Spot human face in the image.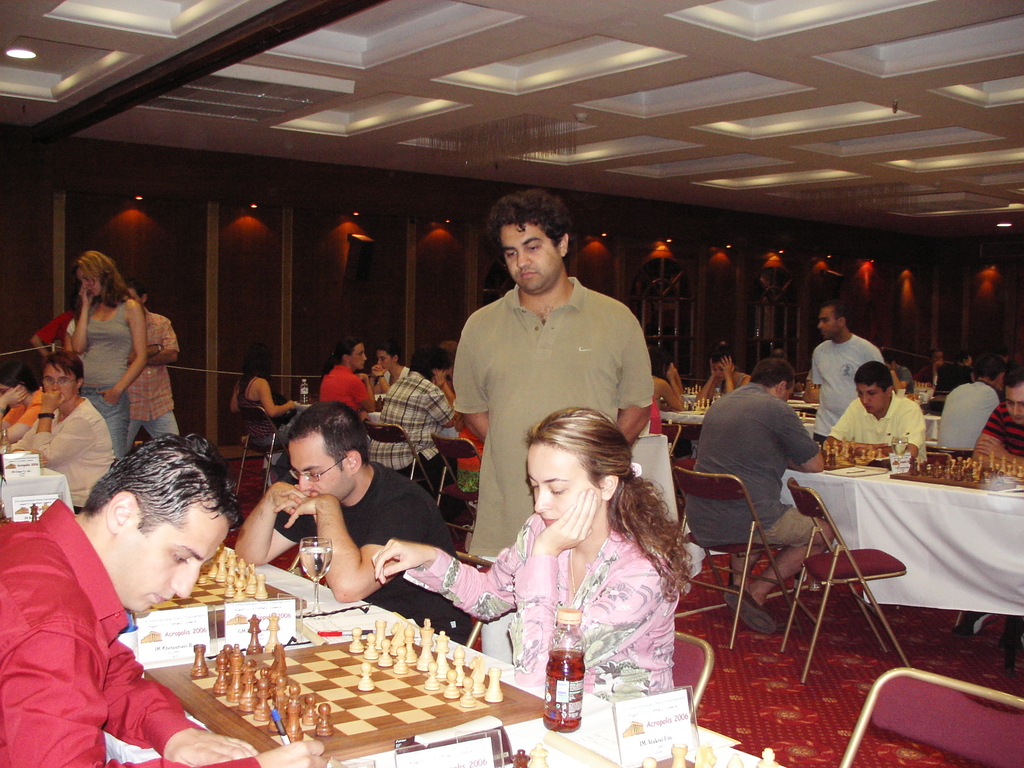
human face found at (x1=1005, y1=382, x2=1023, y2=423).
